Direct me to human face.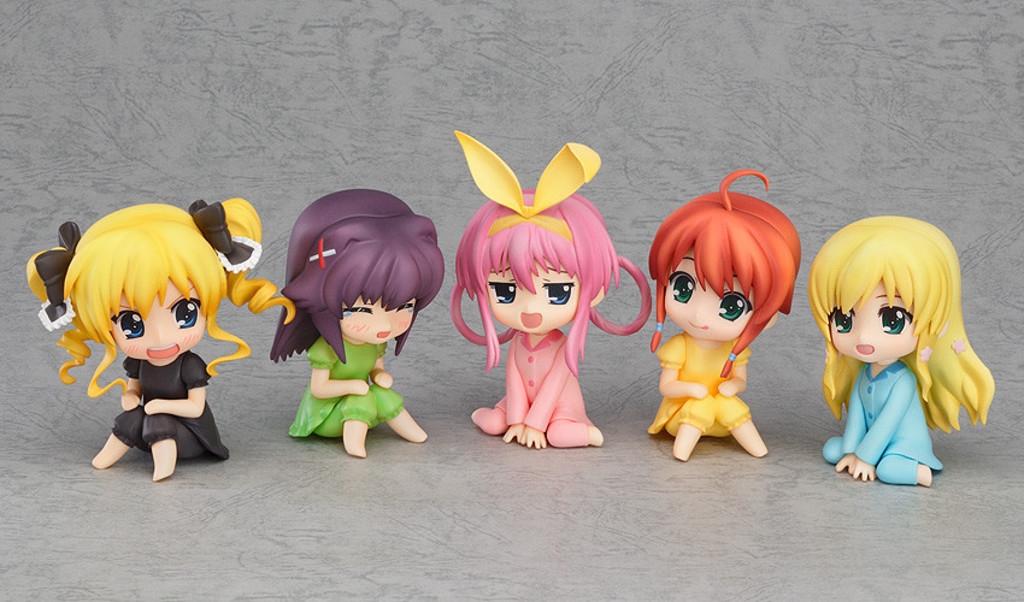
Direction: (x1=485, y1=259, x2=582, y2=332).
